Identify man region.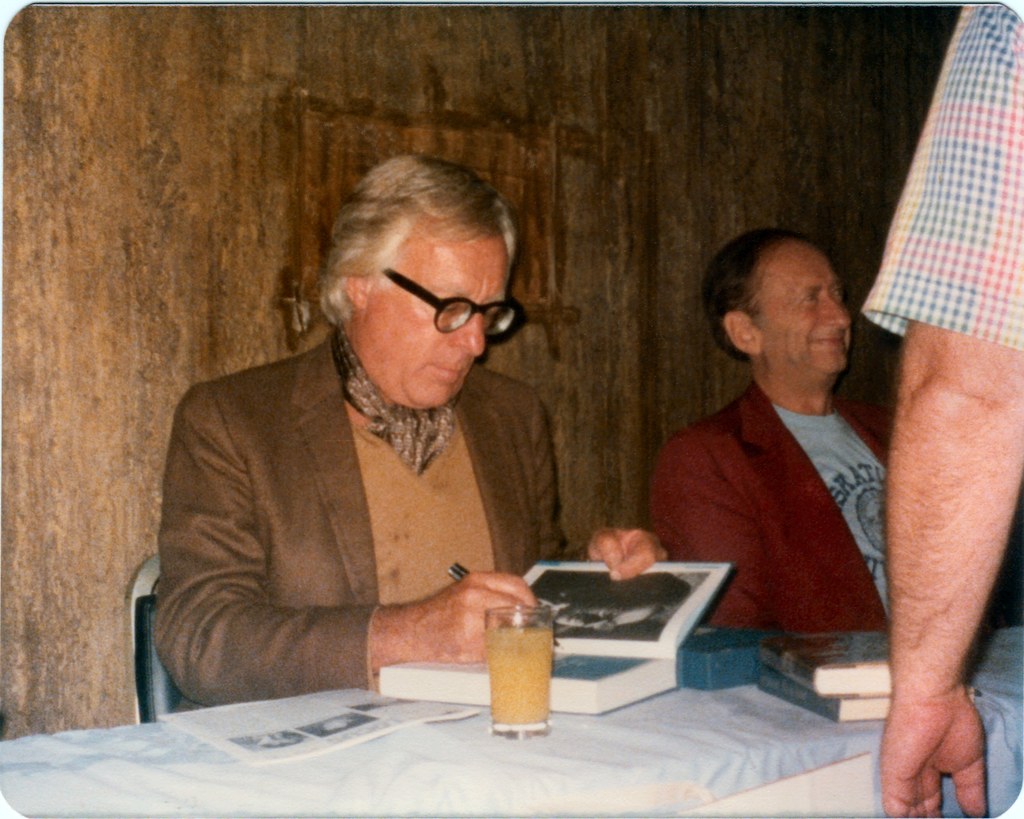
Region: 639,223,1021,628.
